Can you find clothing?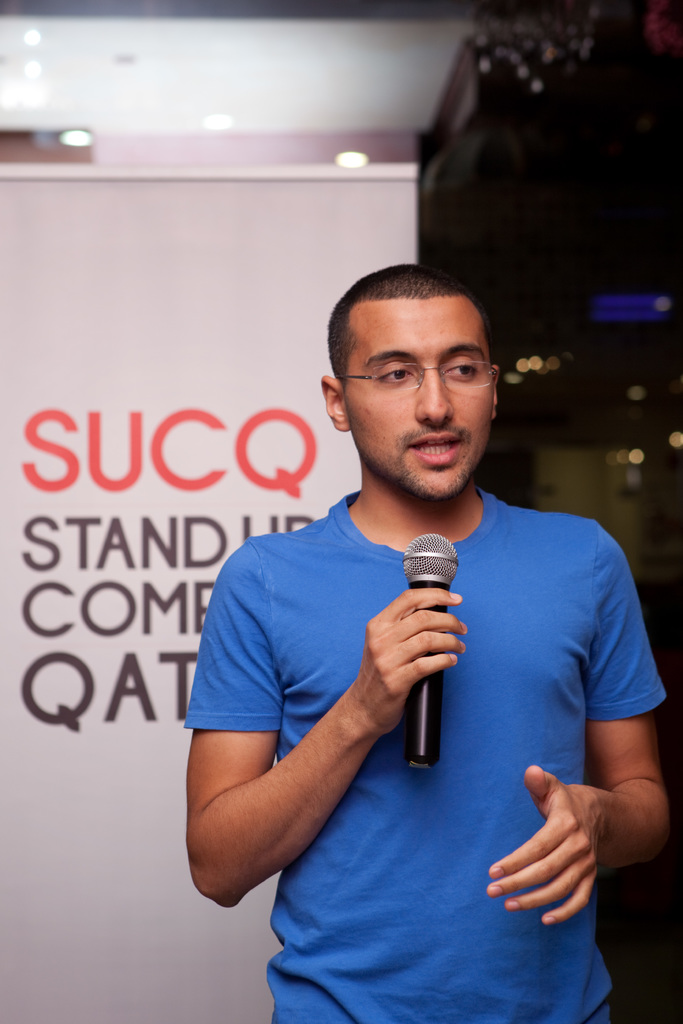
Yes, bounding box: [208, 418, 641, 1003].
